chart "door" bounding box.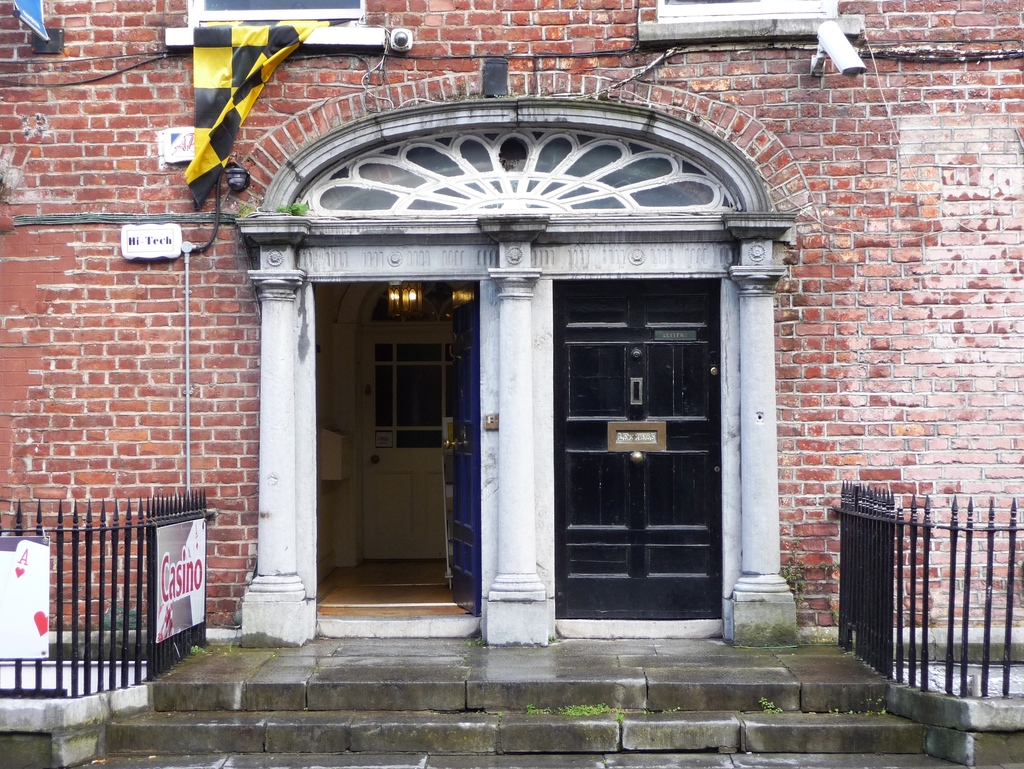
Charted: bbox=(559, 287, 723, 621).
